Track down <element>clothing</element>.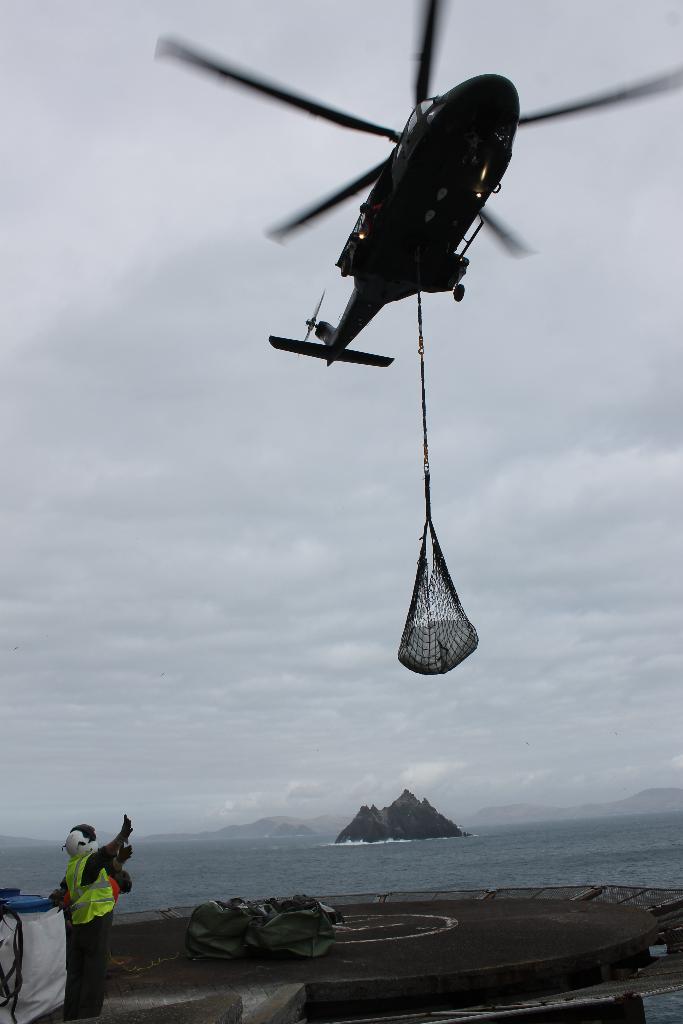
Tracked to bbox=(55, 860, 122, 930).
